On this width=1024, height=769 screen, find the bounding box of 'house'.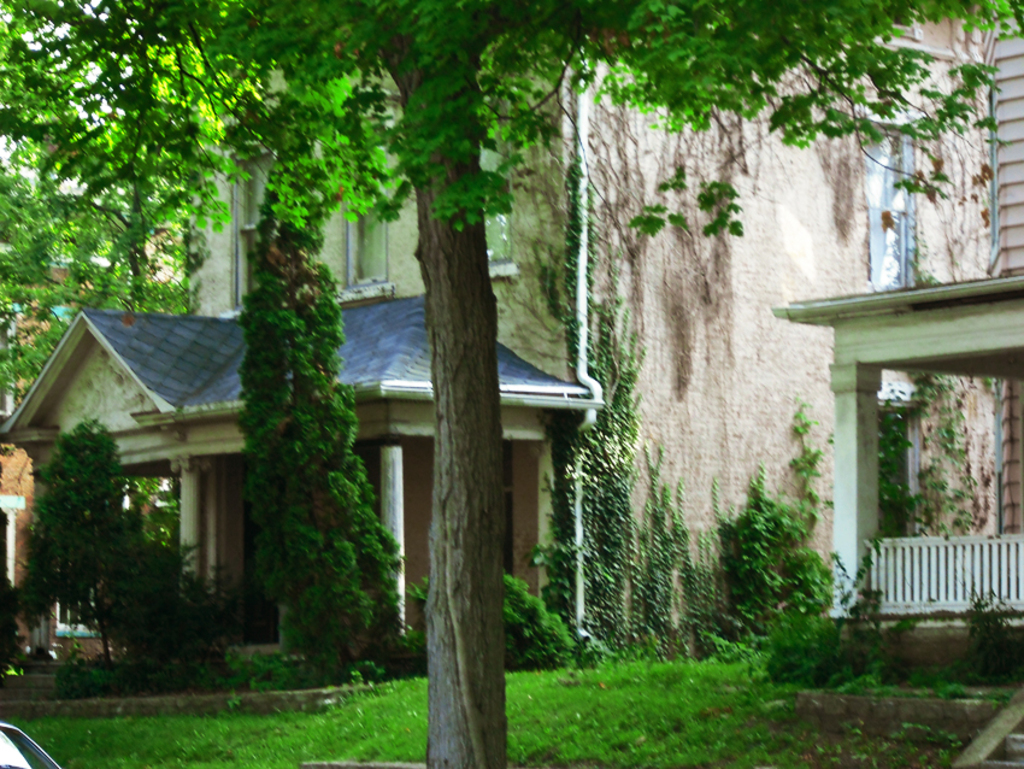
Bounding box: 0, 0, 994, 661.
